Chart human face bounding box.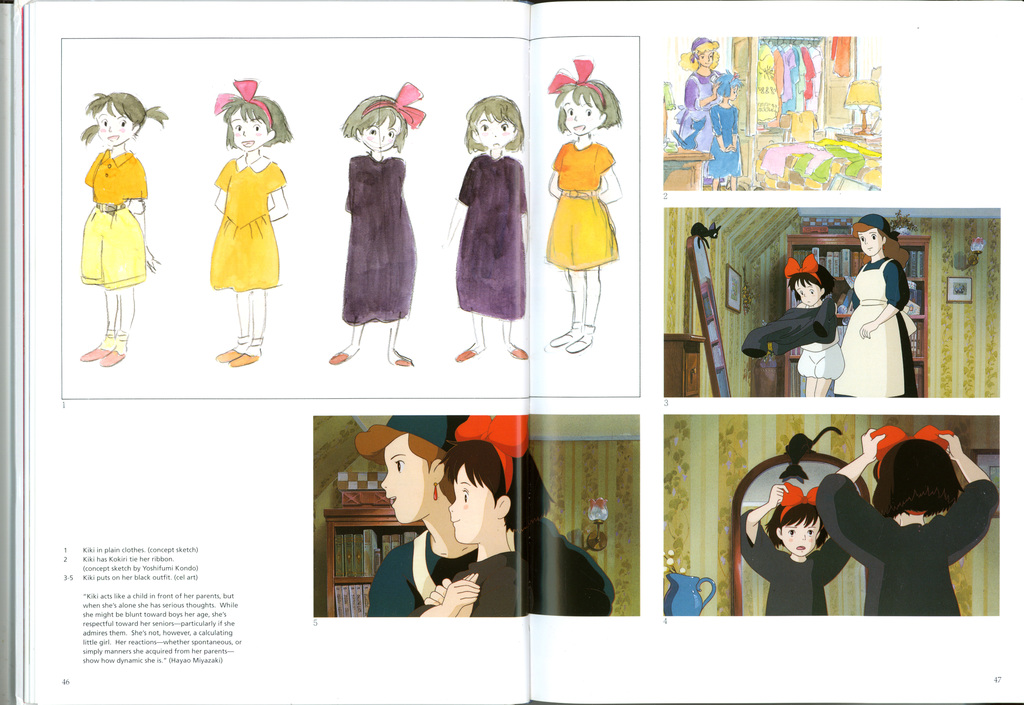
Charted: (left=858, top=227, right=881, bottom=259).
